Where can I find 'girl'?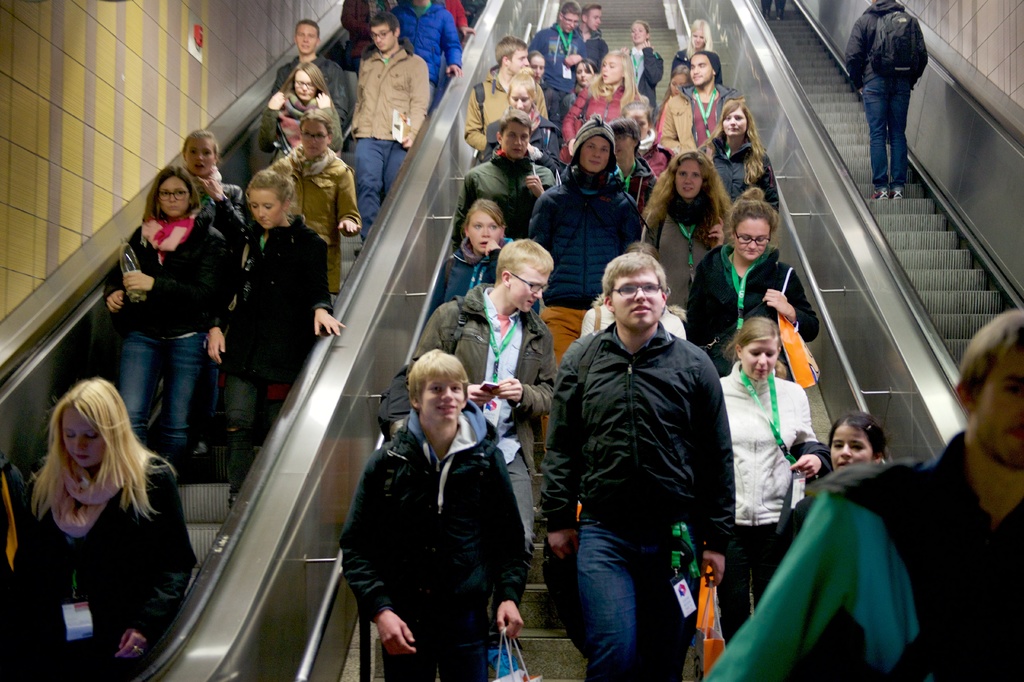
You can find it at Rect(178, 125, 253, 465).
